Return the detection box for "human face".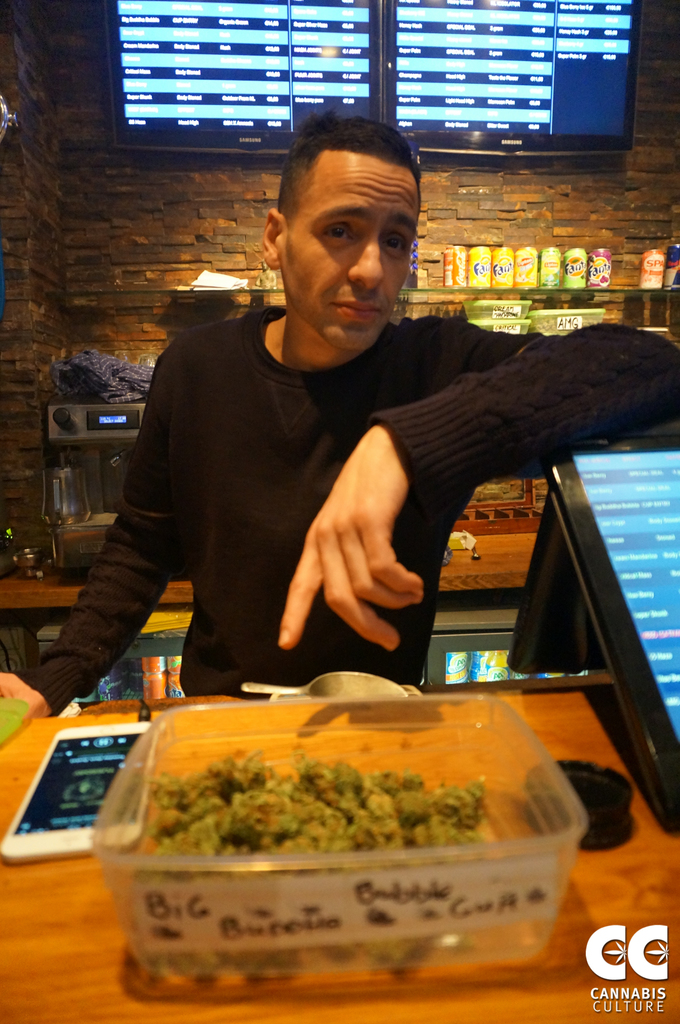
detection(280, 149, 418, 350).
